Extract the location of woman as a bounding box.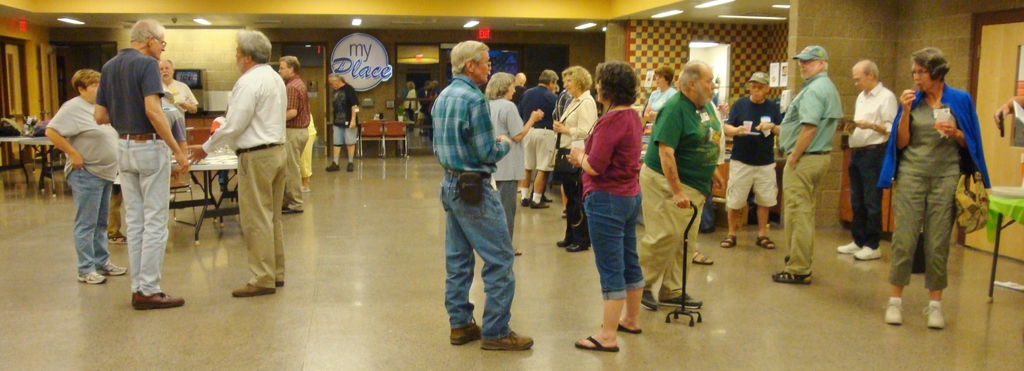
[x1=486, y1=71, x2=545, y2=260].
